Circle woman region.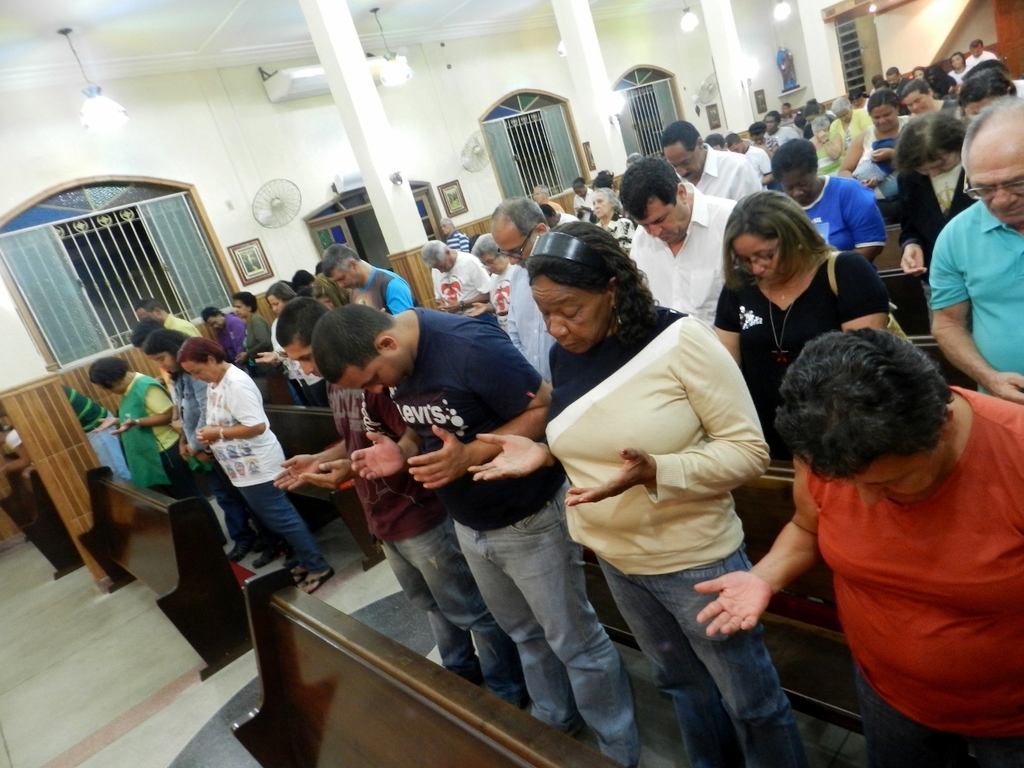
Region: {"x1": 141, "y1": 325, "x2": 279, "y2": 567}.
